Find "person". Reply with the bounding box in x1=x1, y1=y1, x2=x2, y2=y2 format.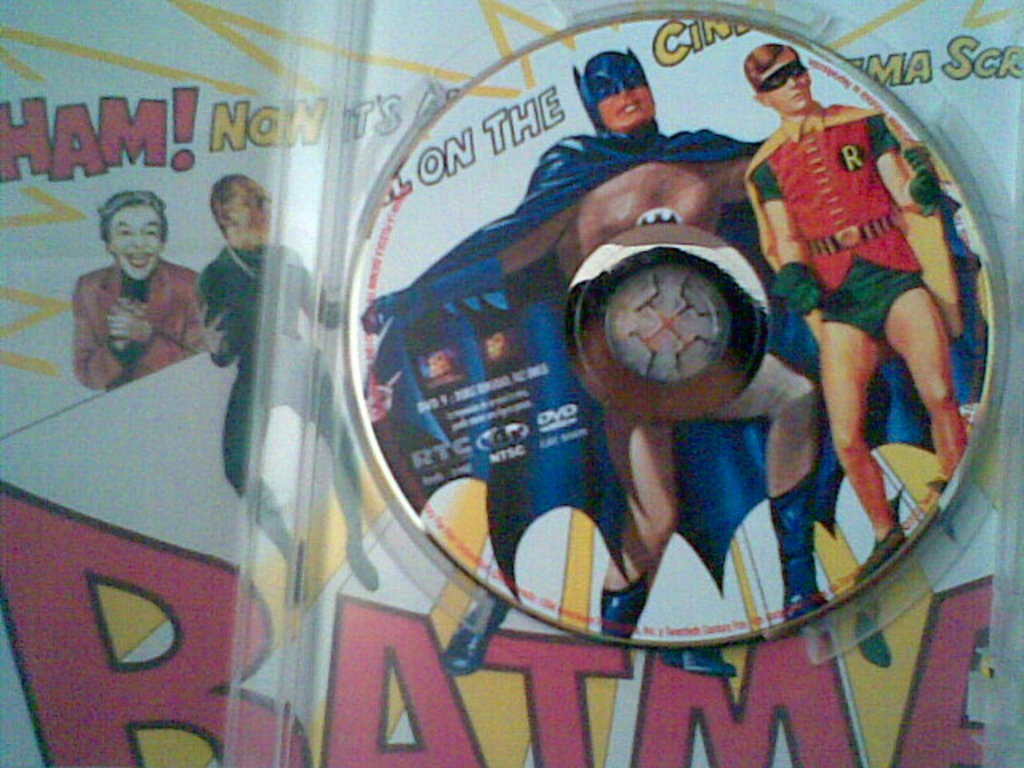
x1=200, y1=178, x2=339, y2=616.
